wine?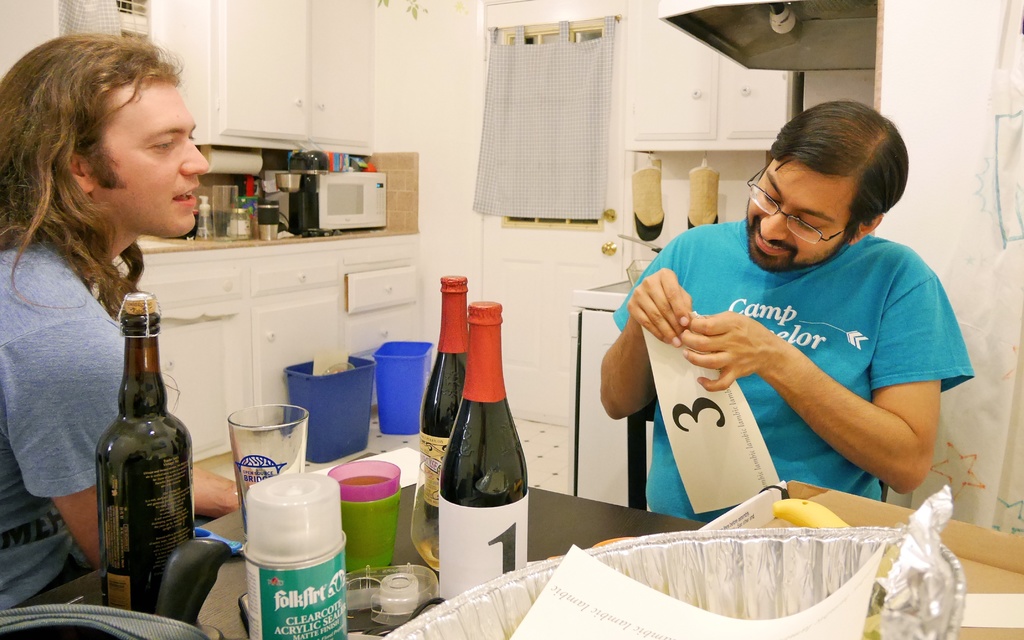
93, 287, 187, 601
